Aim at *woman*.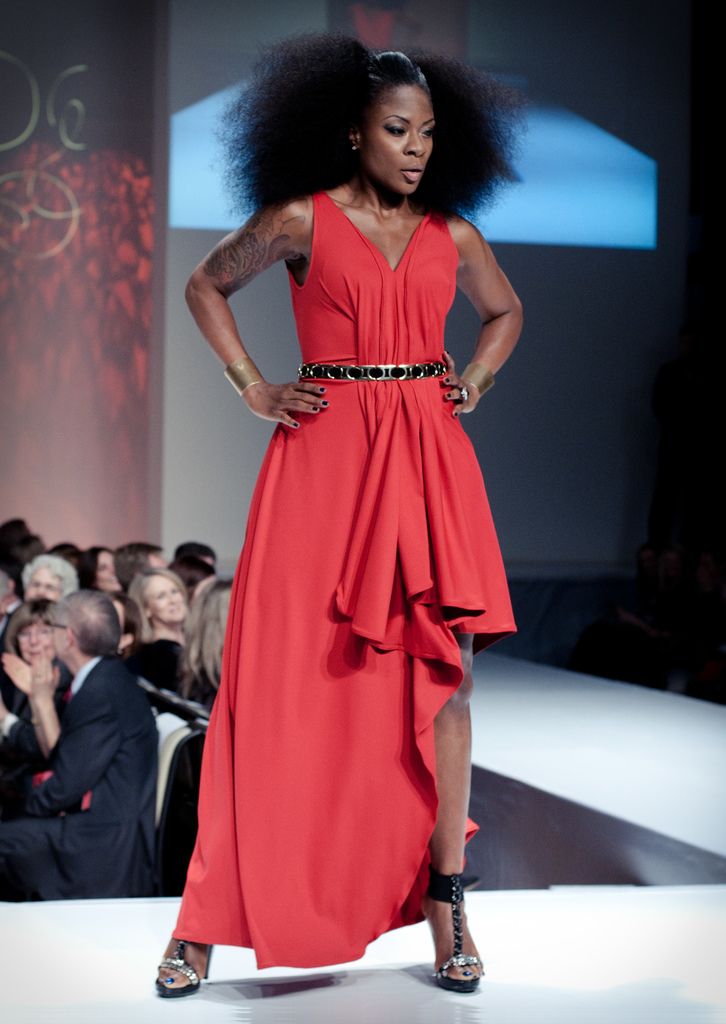
Aimed at <bbox>124, 562, 188, 644</bbox>.
